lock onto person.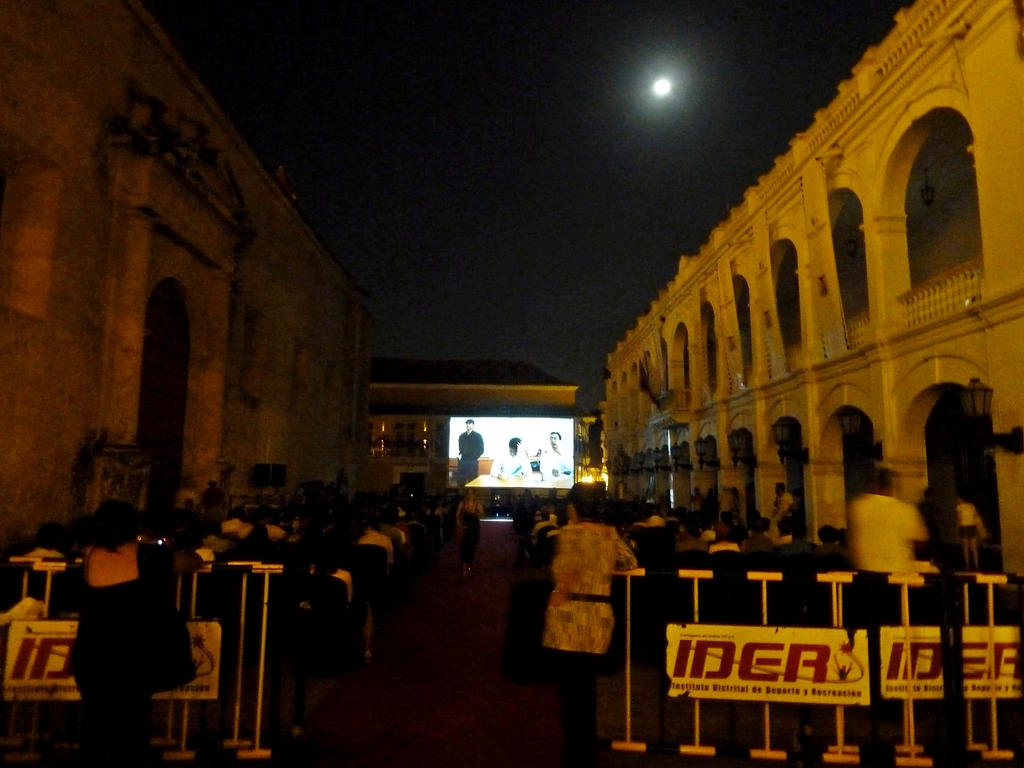
Locked: box(456, 490, 488, 572).
